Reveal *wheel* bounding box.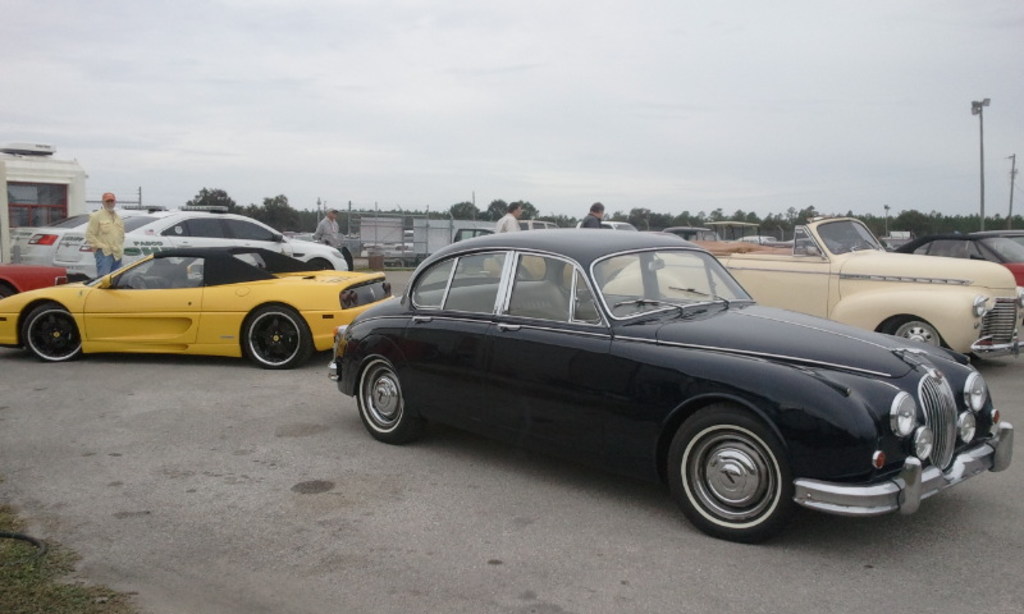
Revealed: (left=356, top=358, right=420, bottom=455).
